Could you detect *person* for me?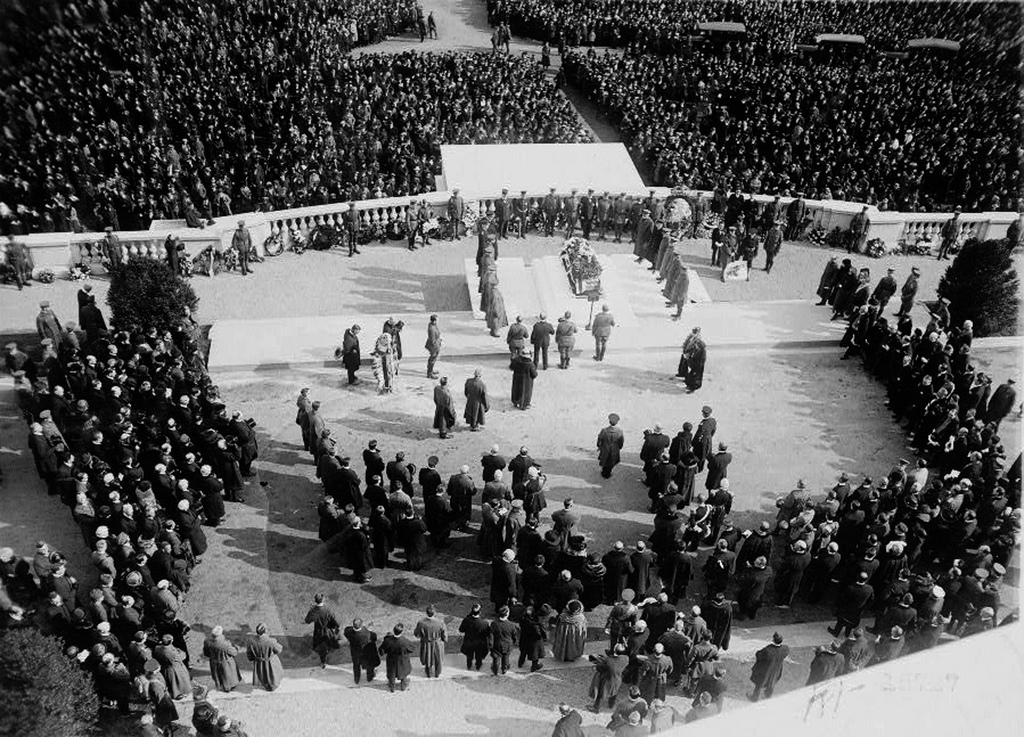
Detection result: 711, 220, 724, 265.
